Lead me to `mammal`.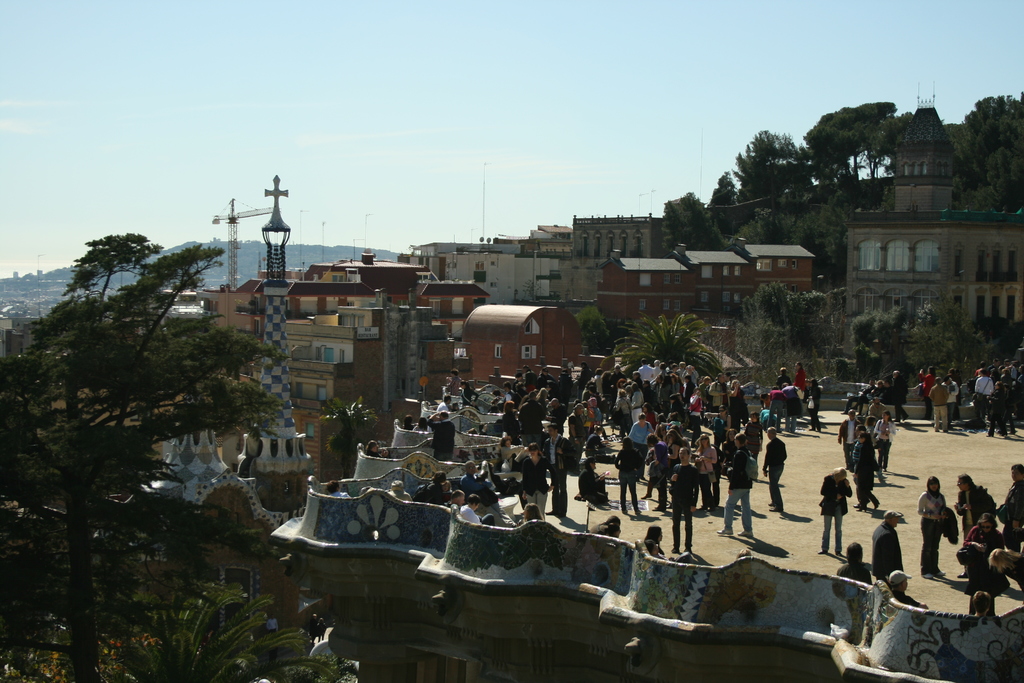
Lead to bbox(957, 514, 1001, 597).
